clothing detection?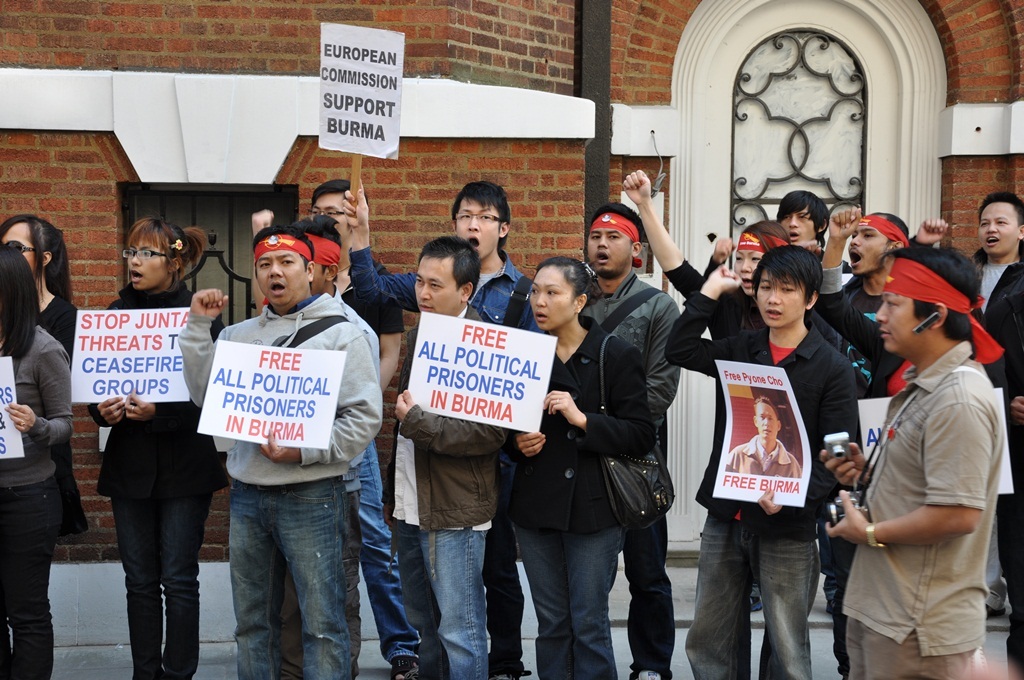
box=[668, 251, 852, 339]
